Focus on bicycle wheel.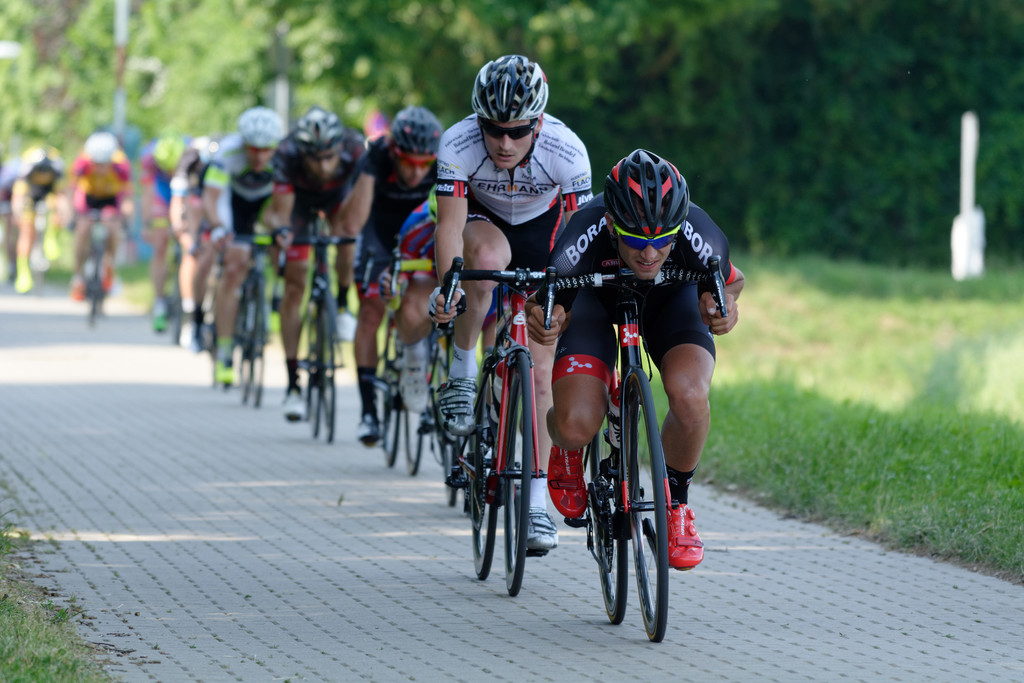
Focused at crop(305, 317, 324, 436).
